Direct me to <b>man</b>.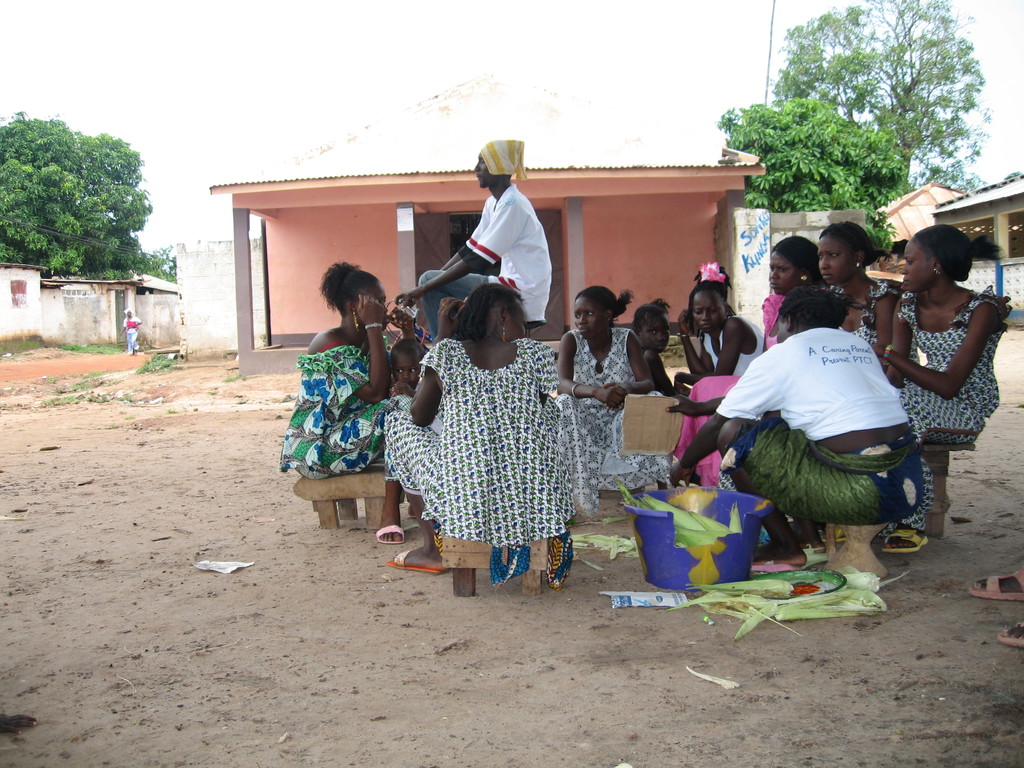
Direction: x1=394 y1=135 x2=557 y2=342.
